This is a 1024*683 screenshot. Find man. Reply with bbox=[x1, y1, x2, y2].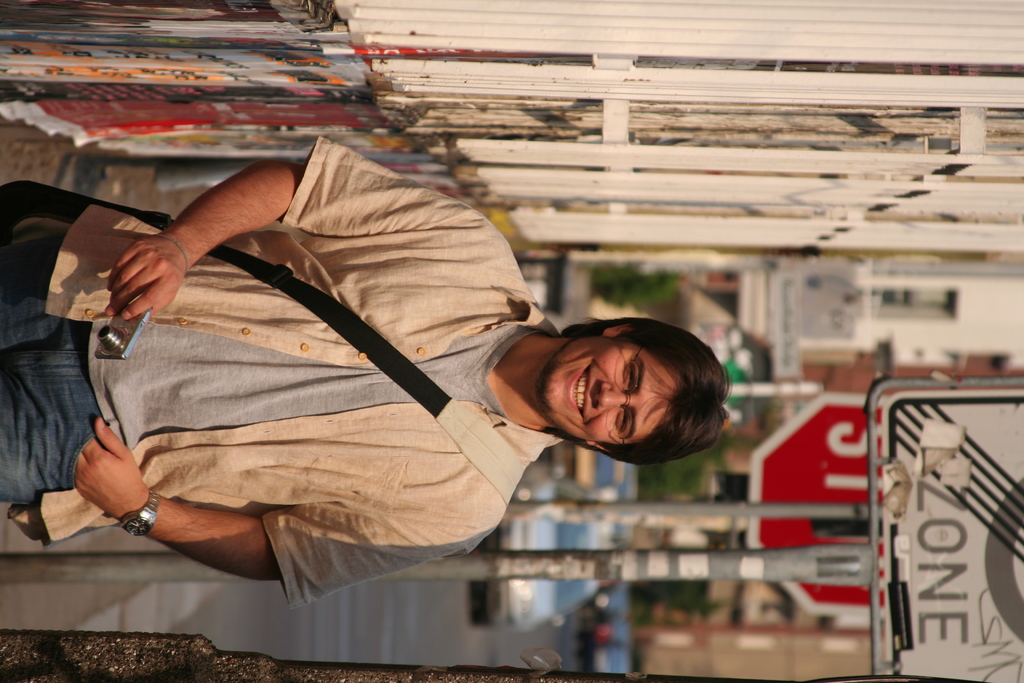
bbox=[19, 119, 630, 614].
